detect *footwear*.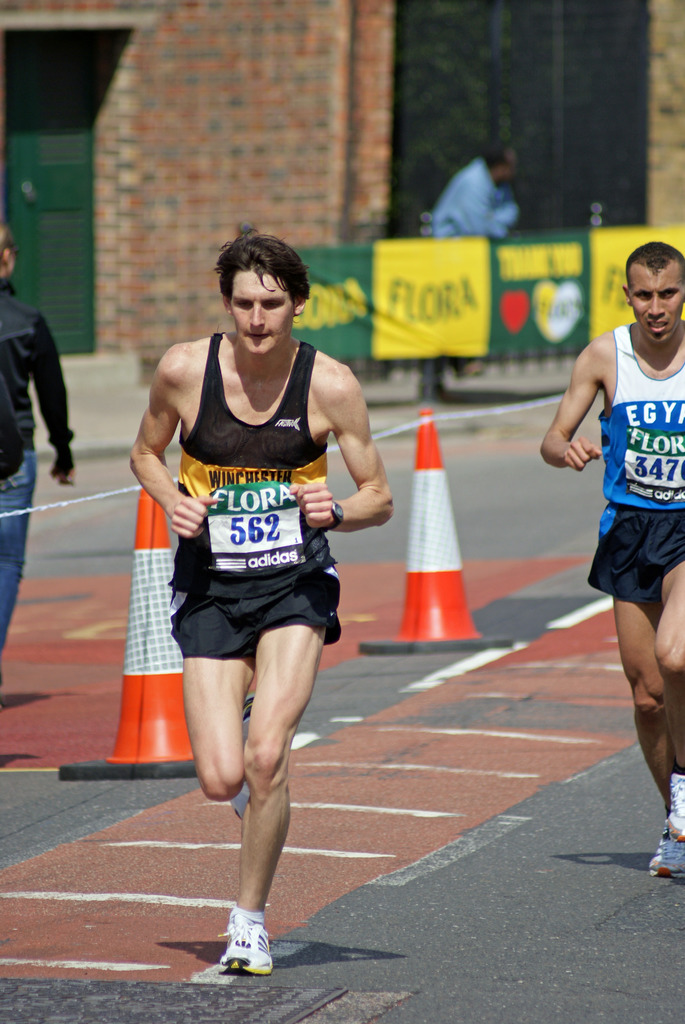
Detected at [left=650, top=835, right=684, bottom=881].
